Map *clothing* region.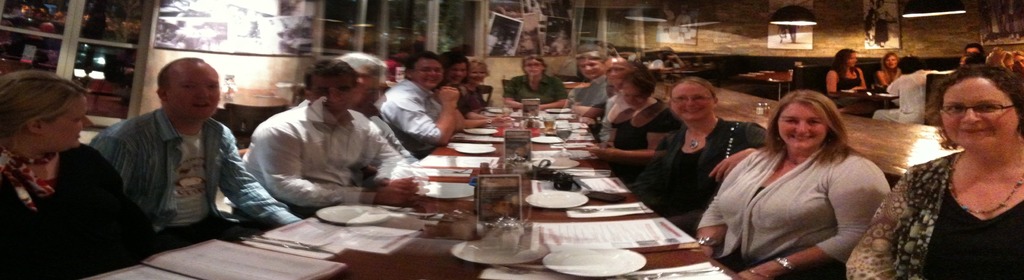
Mapped to region(568, 70, 608, 108).
